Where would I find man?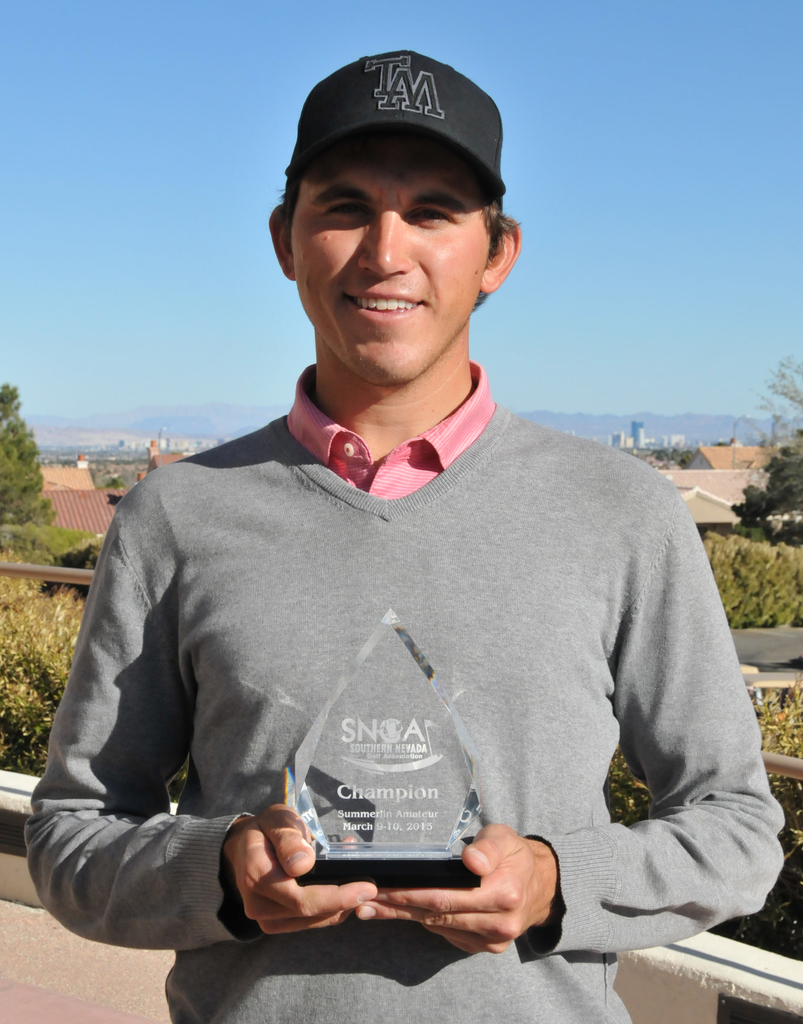
At <region>61, 70, 771, 998</region>.
